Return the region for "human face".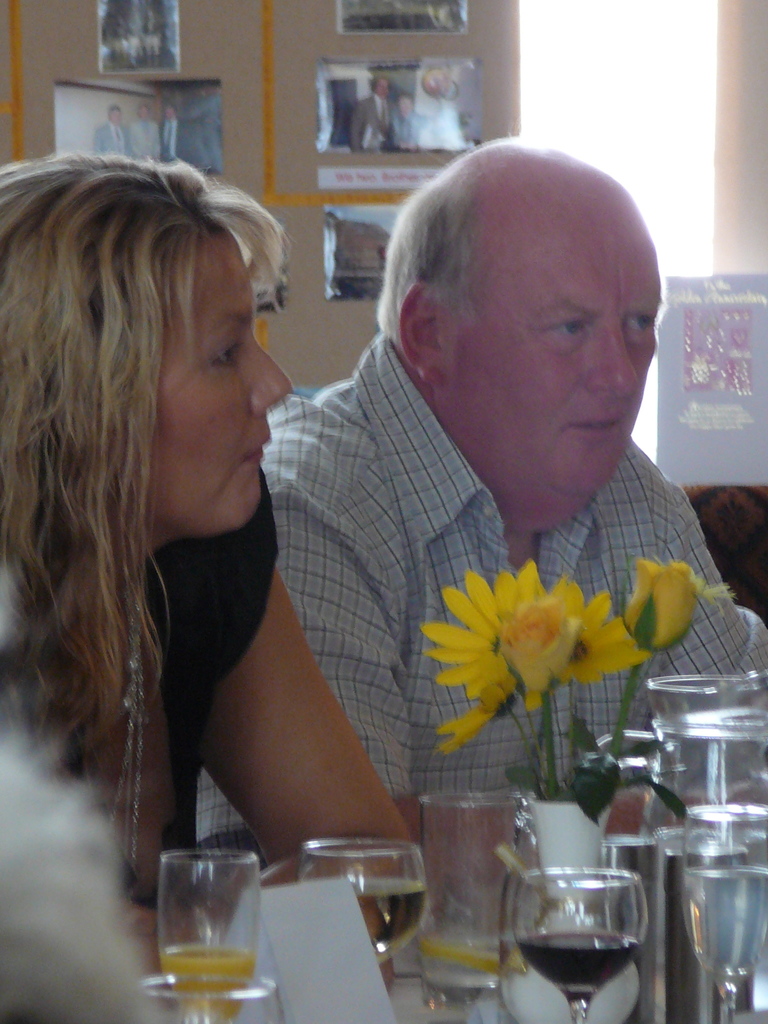
460,209,668,495.
